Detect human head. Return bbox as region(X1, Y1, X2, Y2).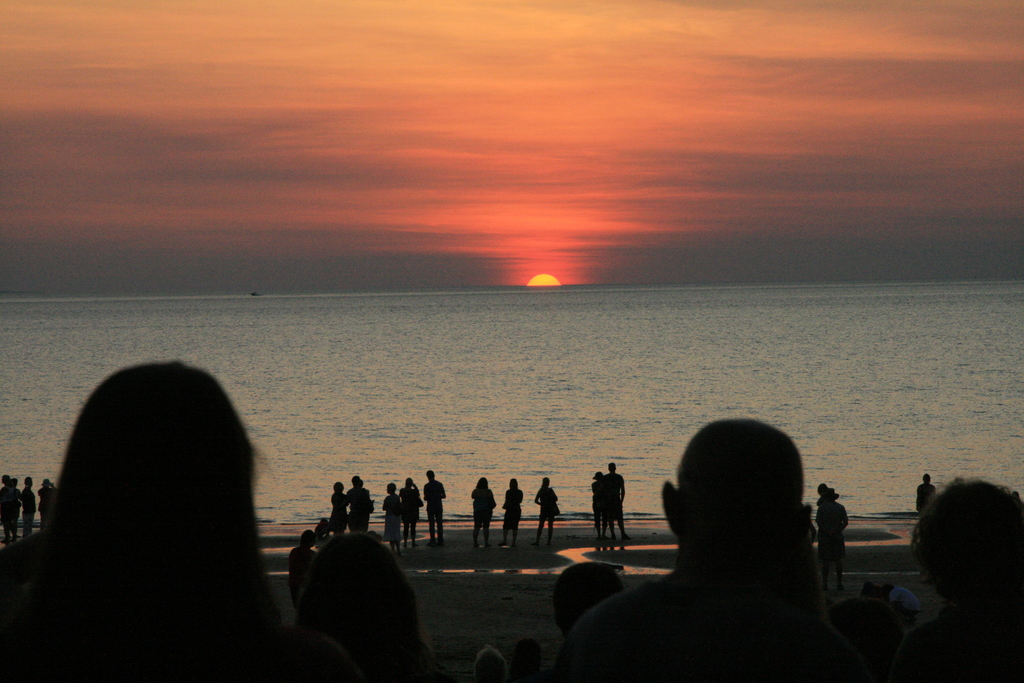
region(296, 528, 316, 549).
